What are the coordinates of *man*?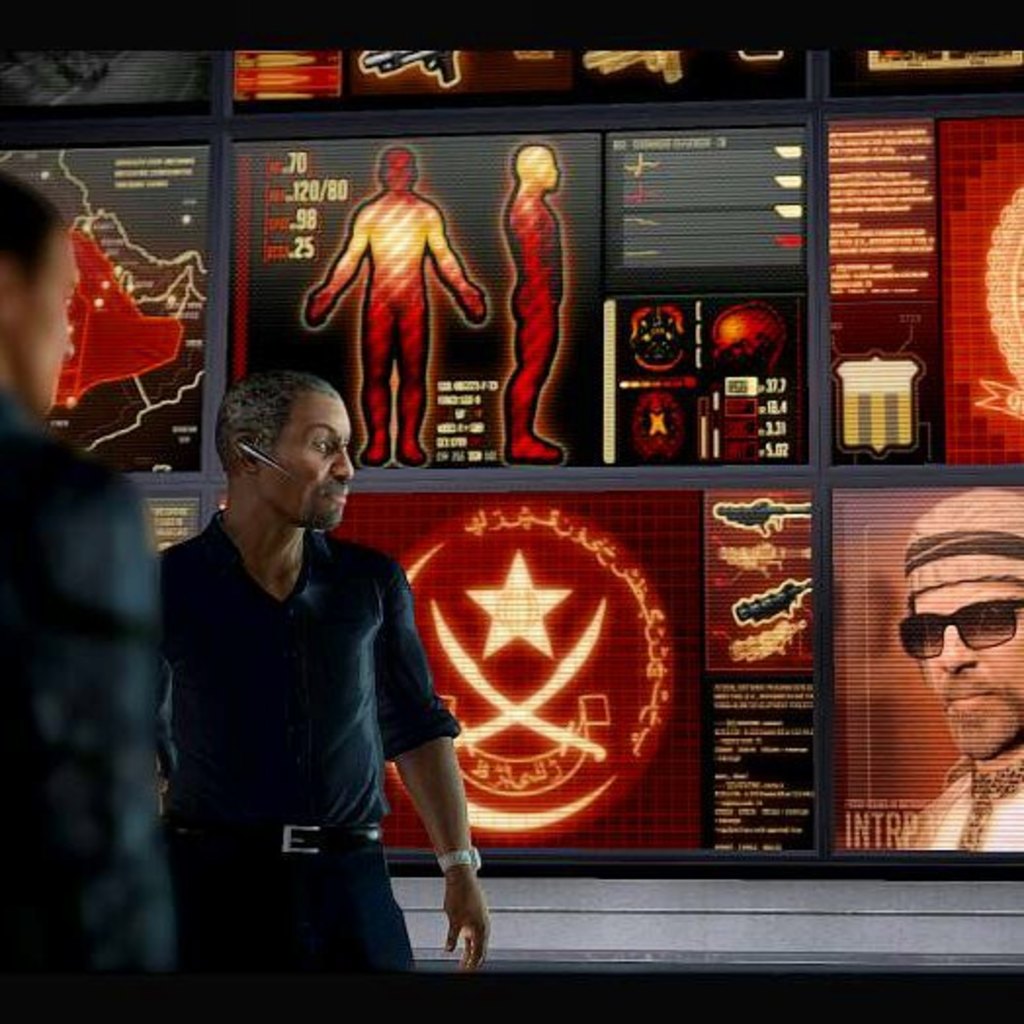
891, 496, 1022, 868.
